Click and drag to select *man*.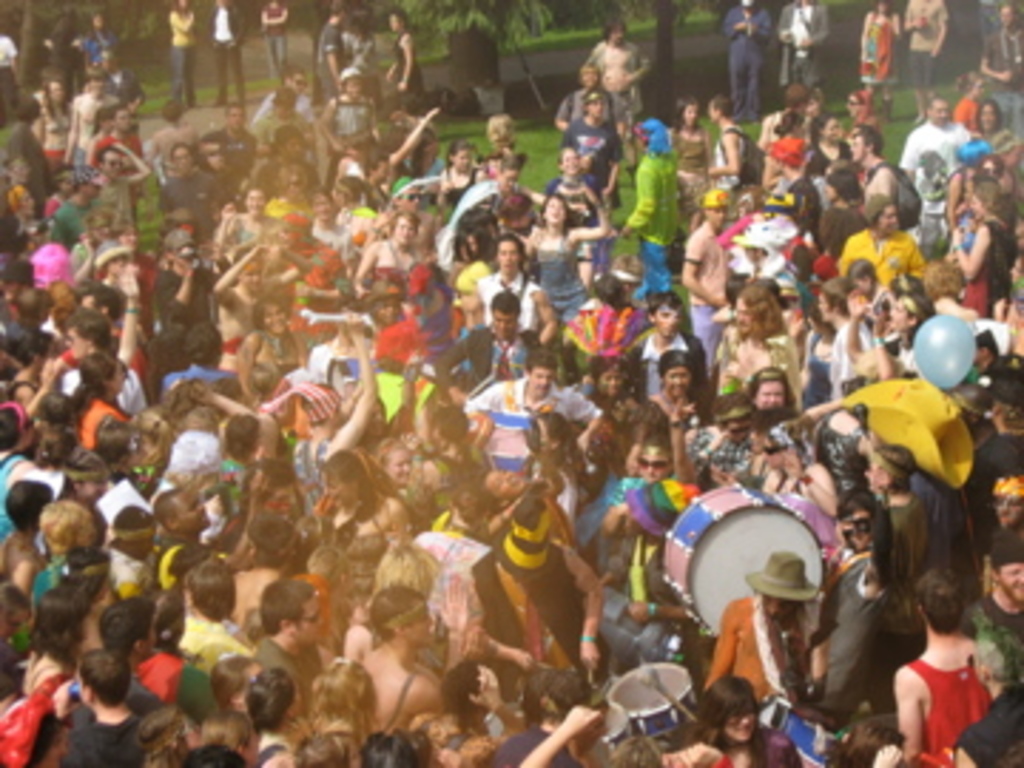
Selection: bbox(890, 563, 993, 765).
